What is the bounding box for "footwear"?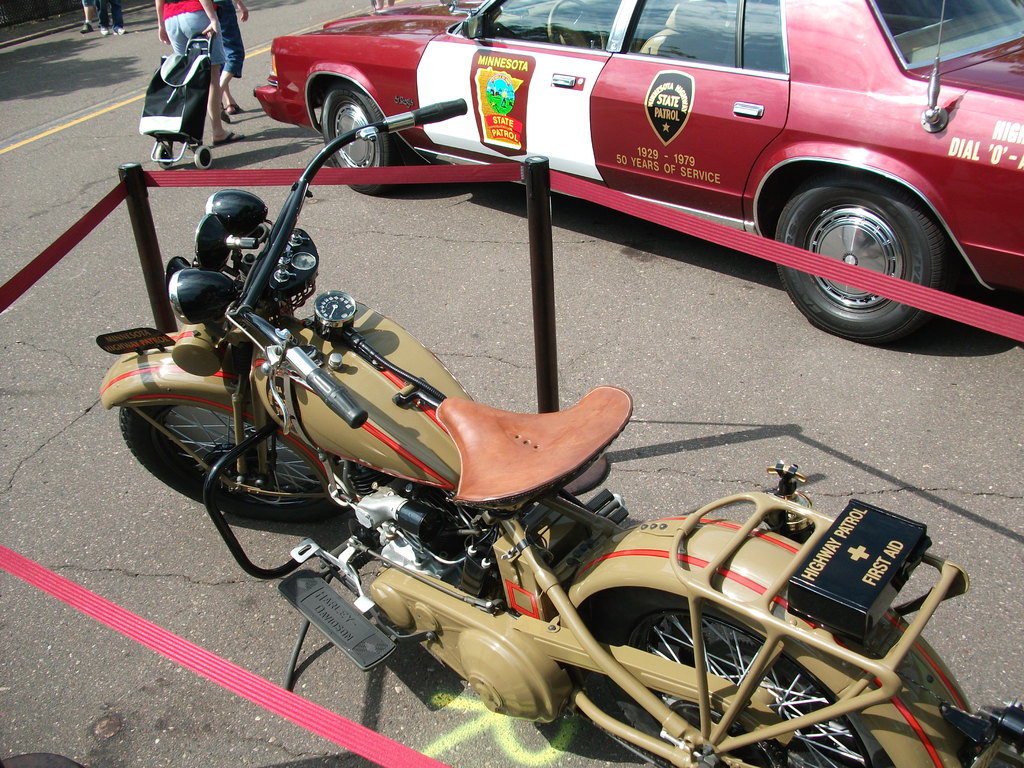
Rect(227, 100, 242, 113).
